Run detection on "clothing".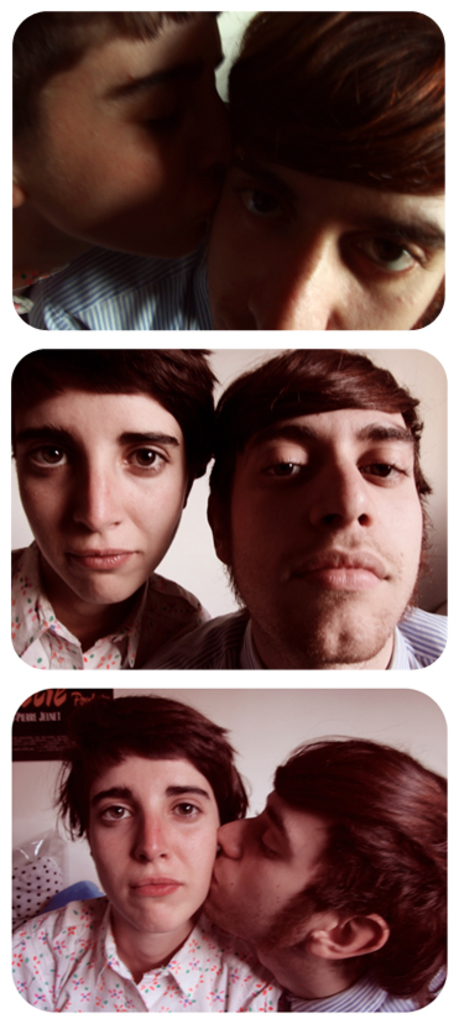
Result: {"left": 146, "top": 592, "right": 454, "bottom": 669}.
